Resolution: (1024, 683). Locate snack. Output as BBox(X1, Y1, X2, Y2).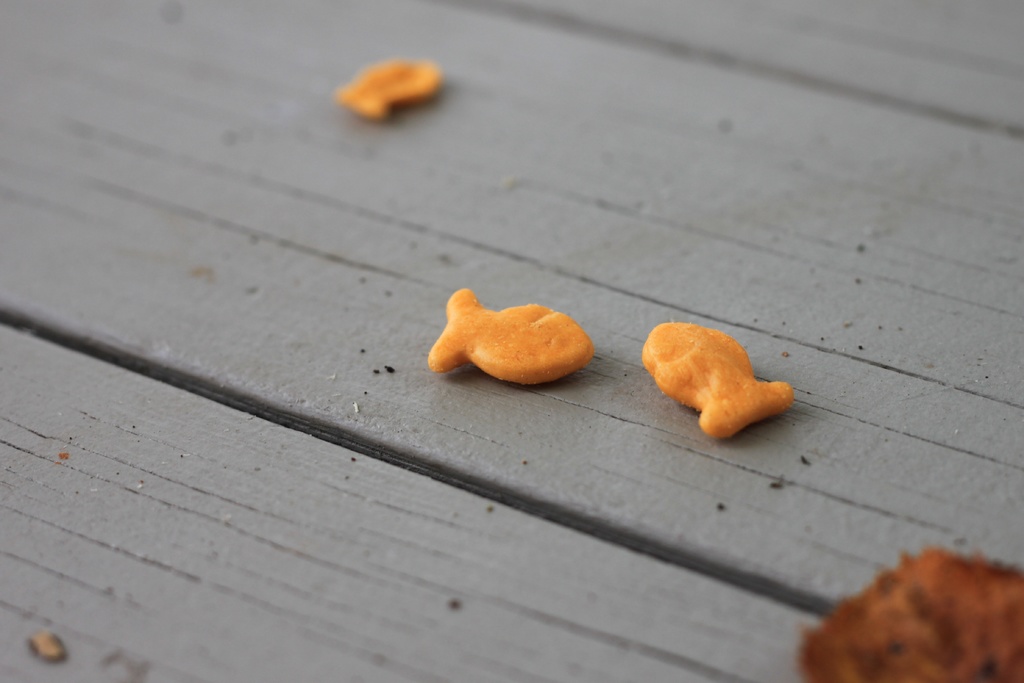
BBox(639, 328, 794, 436).
